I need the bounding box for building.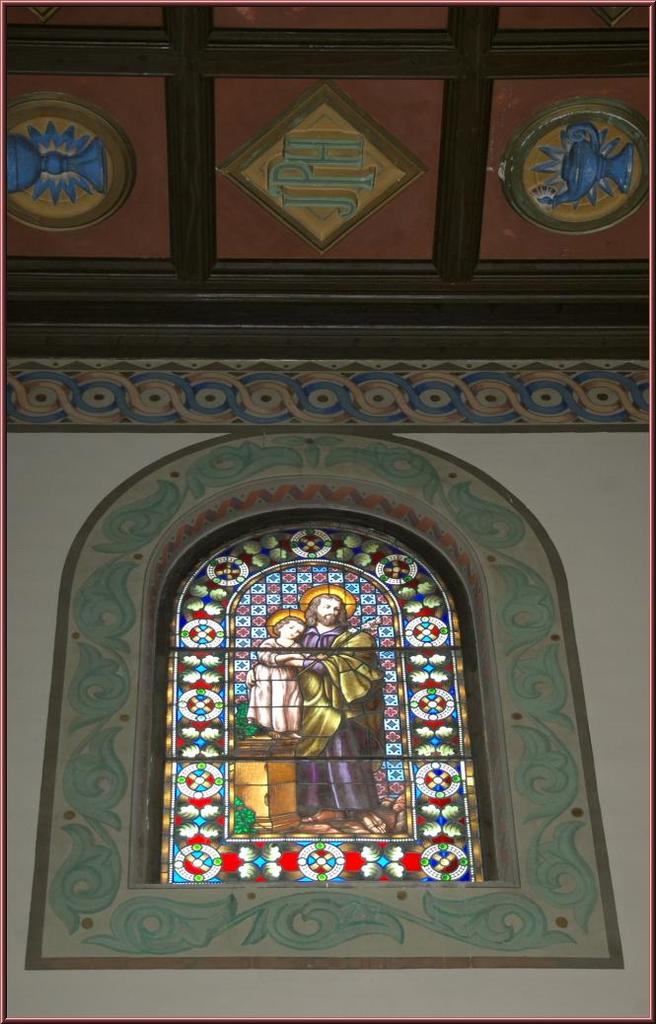
Here it is: <region>0, 0, 654, 1023</region>.
